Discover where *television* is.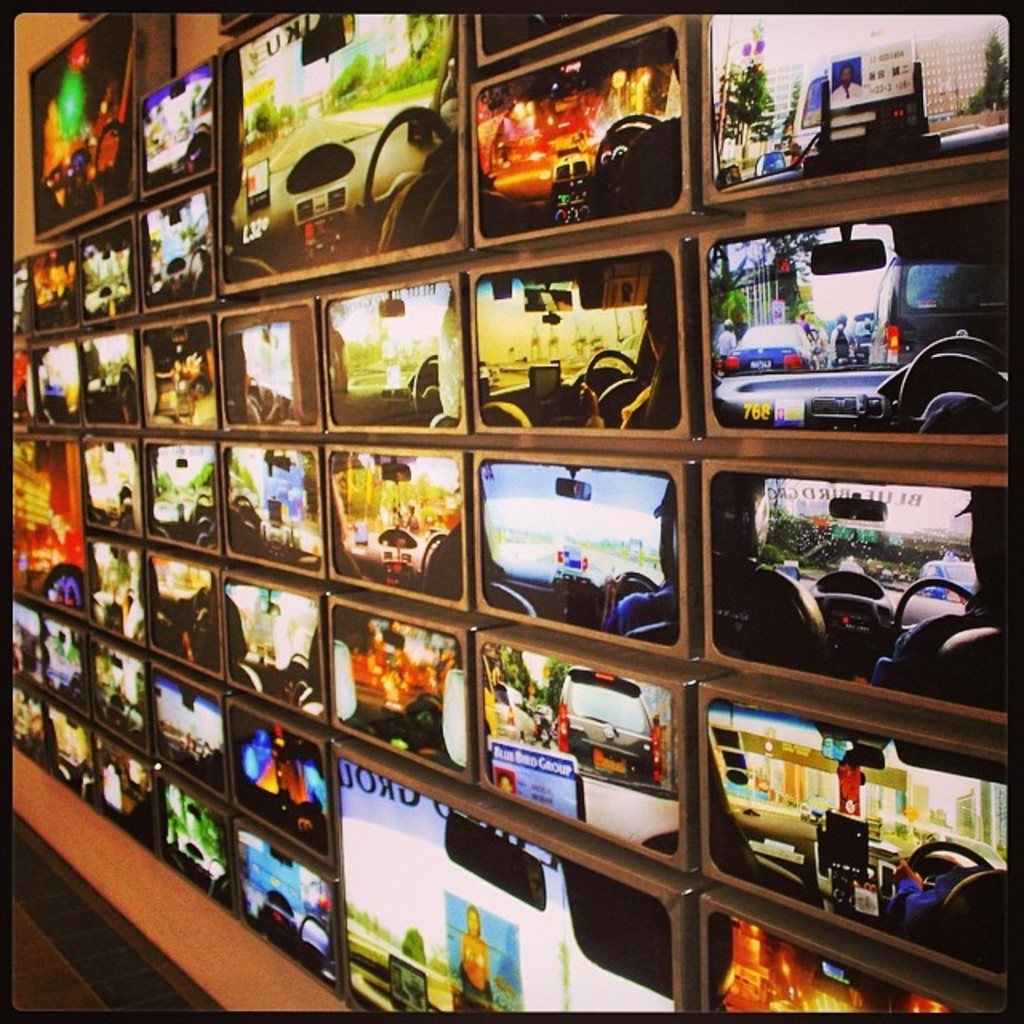
Discovered at 126,54,250,200.
